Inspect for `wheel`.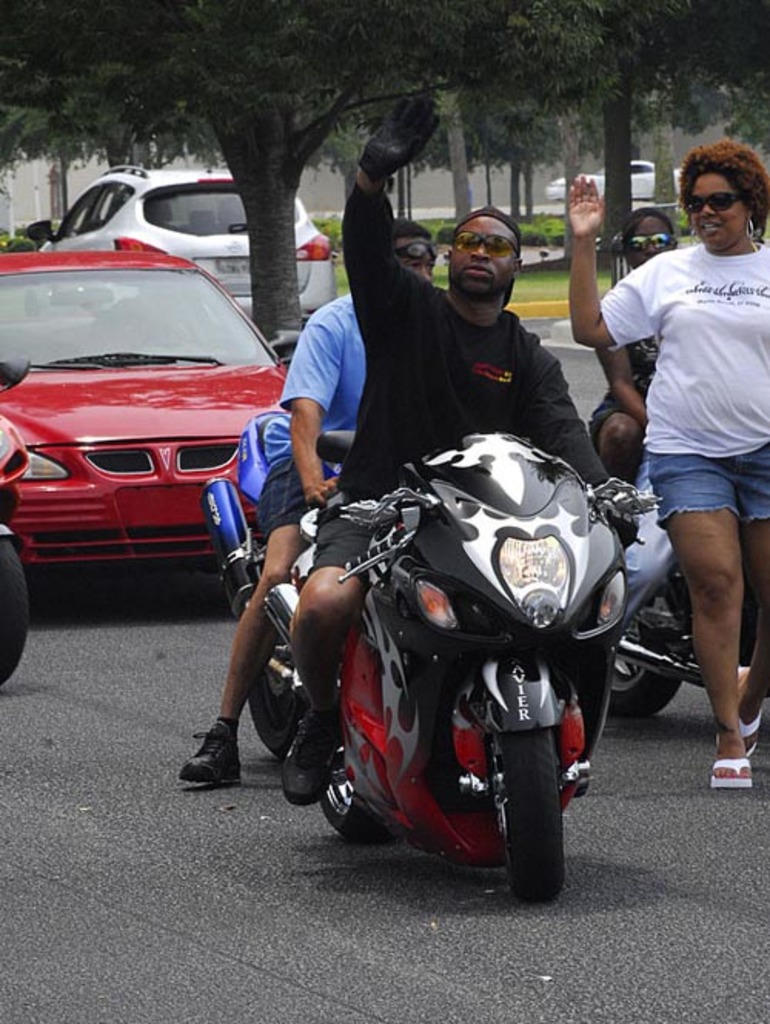
Inspection: [left=604, top=584, right=685, bottom=727].
